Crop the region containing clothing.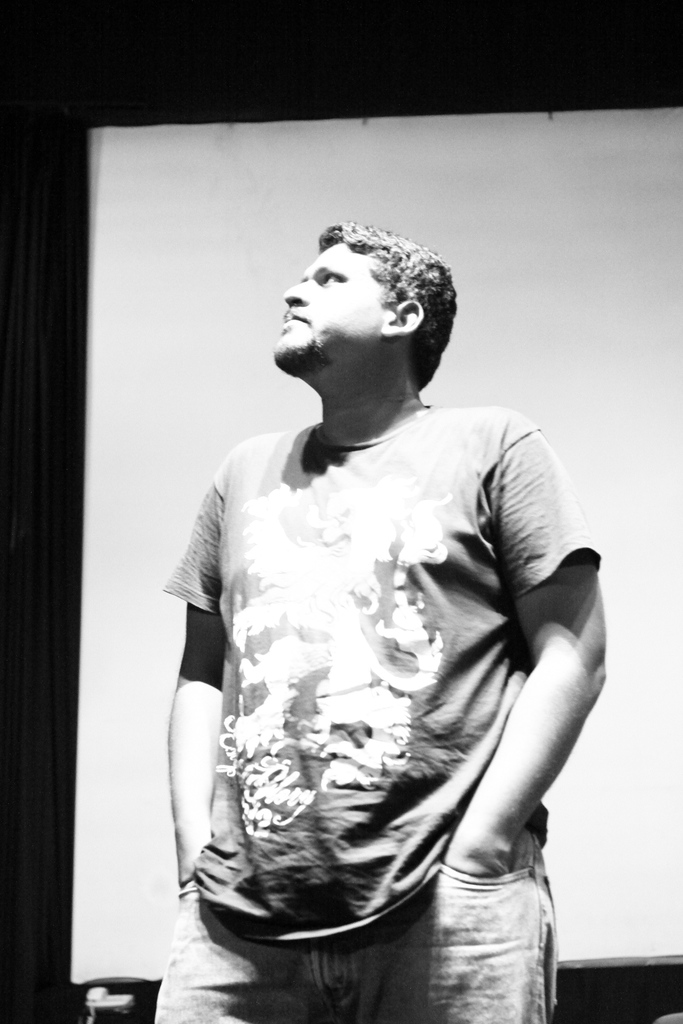
Crop region: 174:353:616:1015.
